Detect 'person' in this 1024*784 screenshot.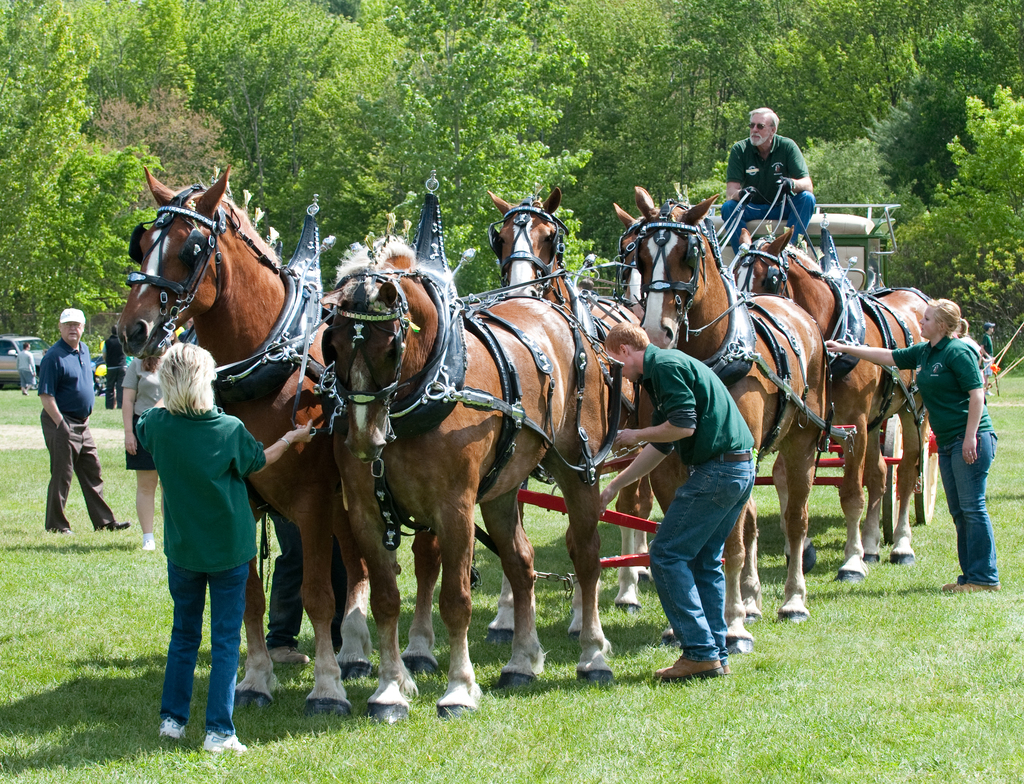
Detection: <region>134, 342, 319, 758</region>.
